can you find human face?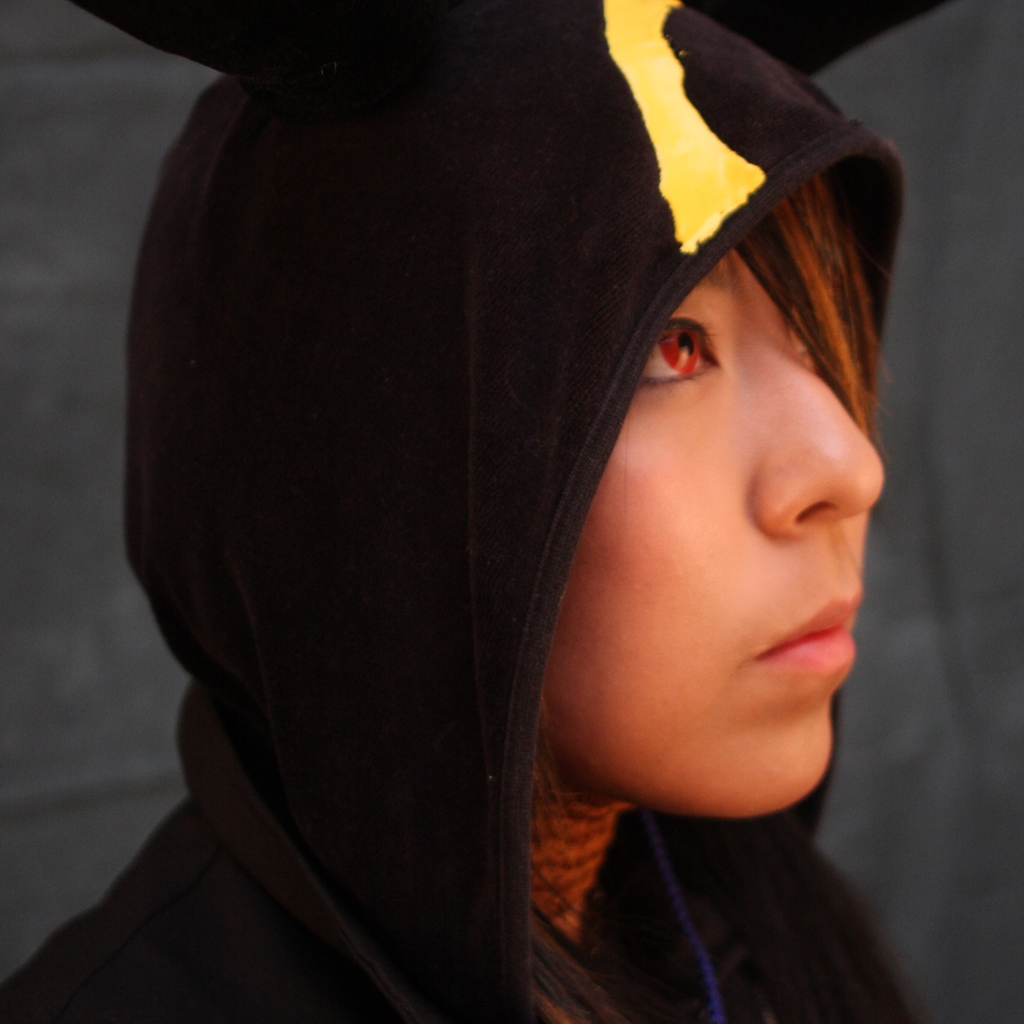
Yes, bounding box: detection(543, 236, 886, 822).
